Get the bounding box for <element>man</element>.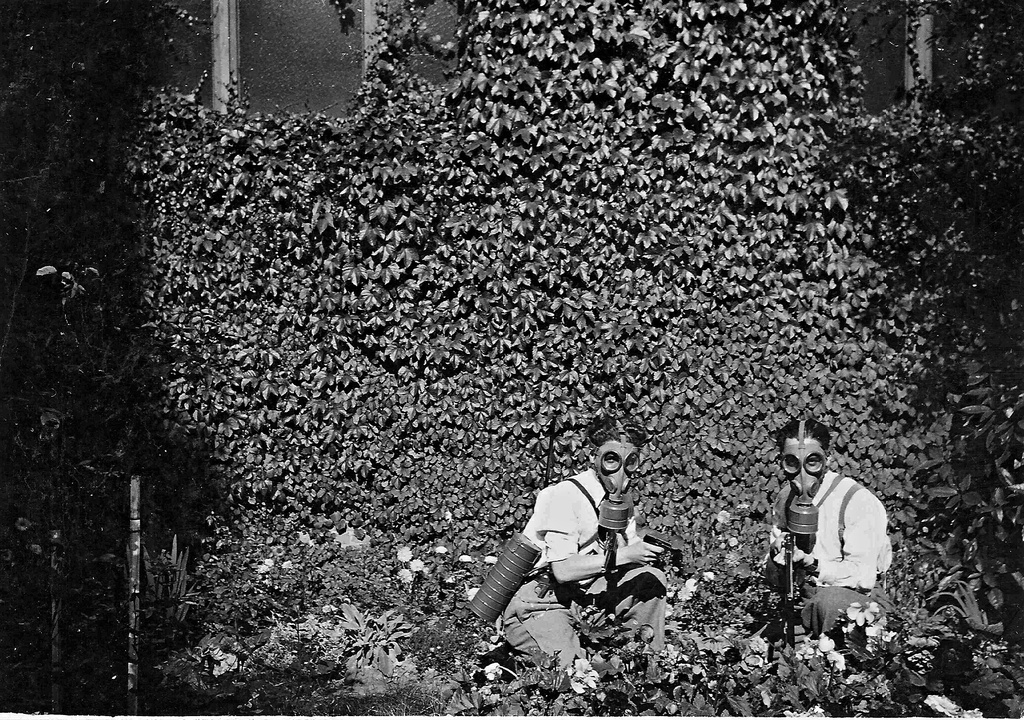
BBox(502, 413, 676, 710).
